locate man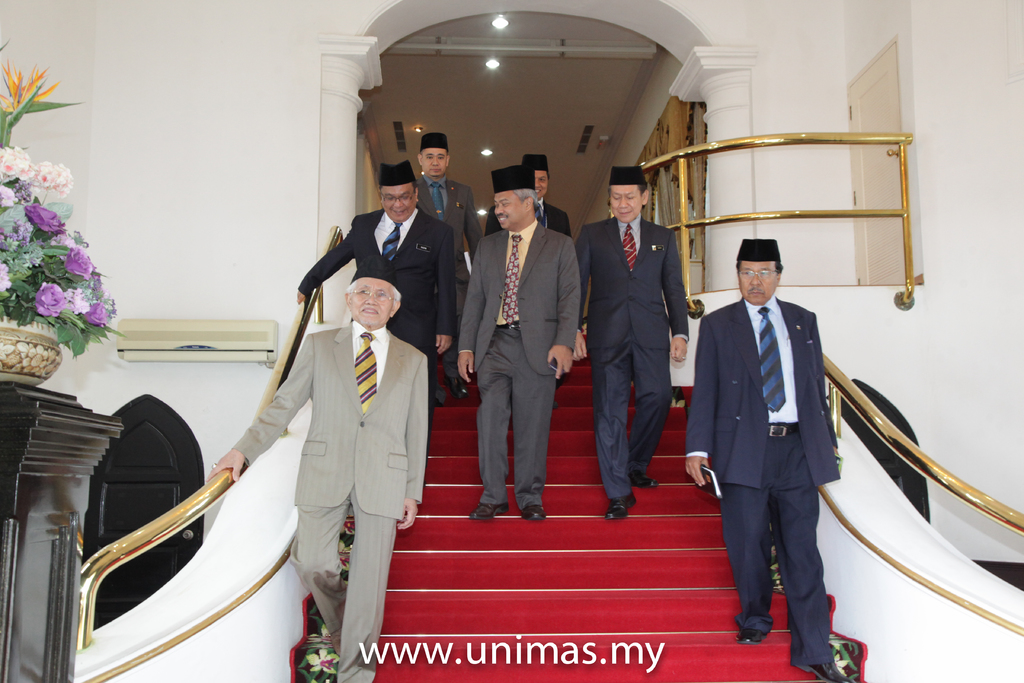
detection(417, 132, 484, 408)
